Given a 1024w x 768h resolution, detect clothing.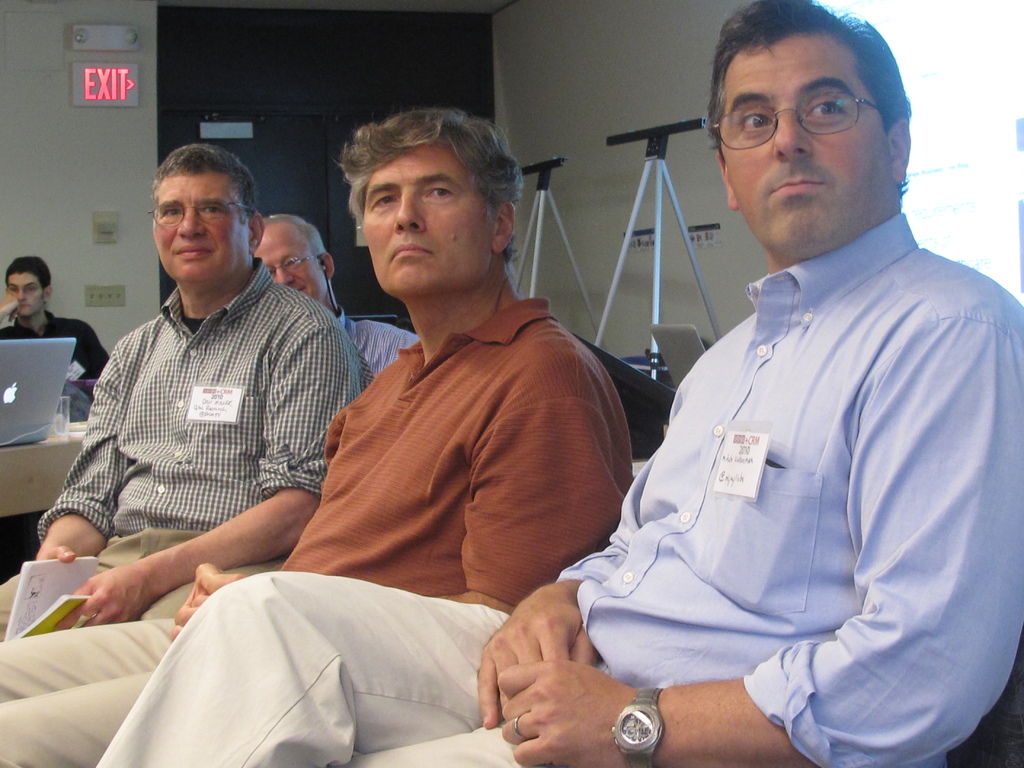
<bbox>0, 308, 103, 376</bbox>.
